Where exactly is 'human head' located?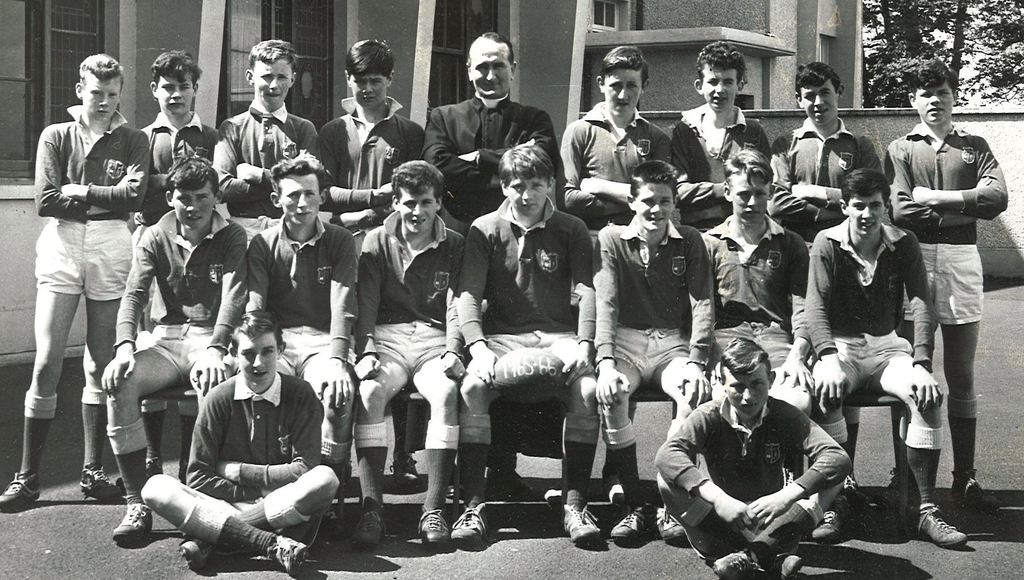
Its bounding box is bbox=(905, 61, 957, 126).
